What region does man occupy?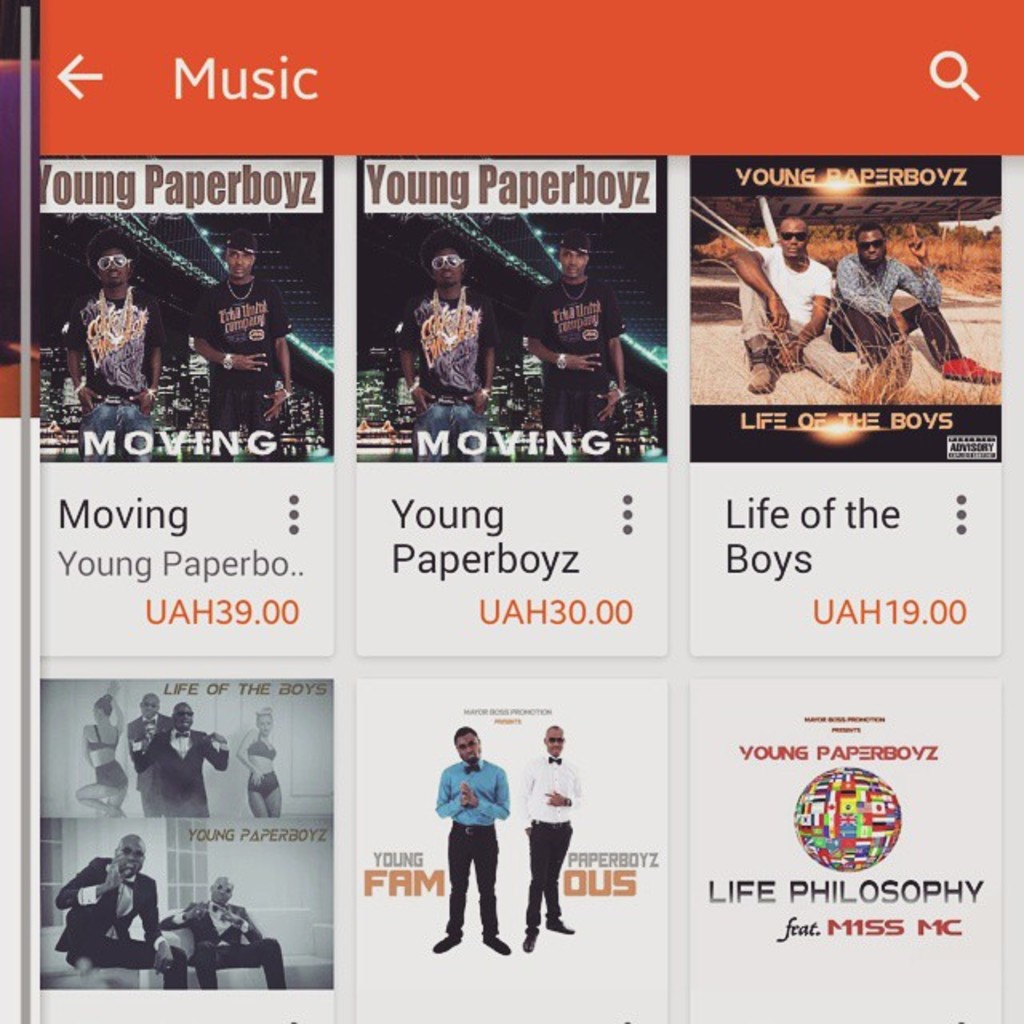
pyautogui.locateOnScreen(531, 722, 578, 942).
